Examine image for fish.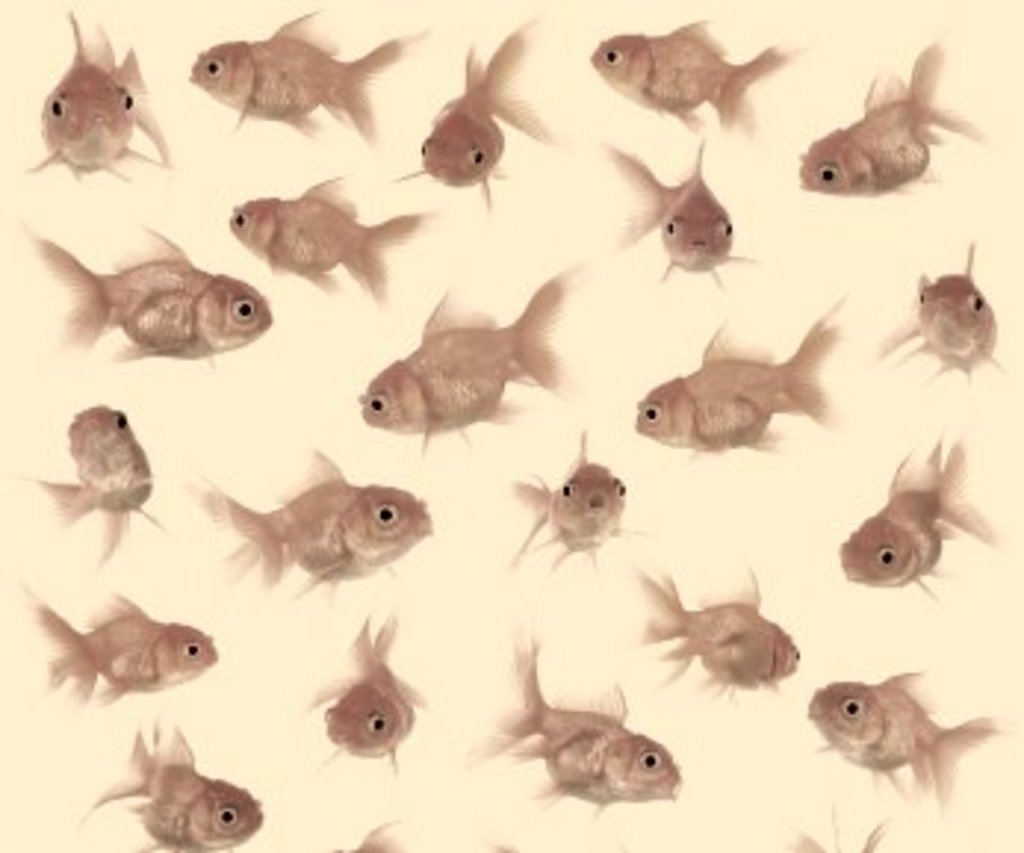
Examination result: [left=632, top=558, right=812, bottom=702].
